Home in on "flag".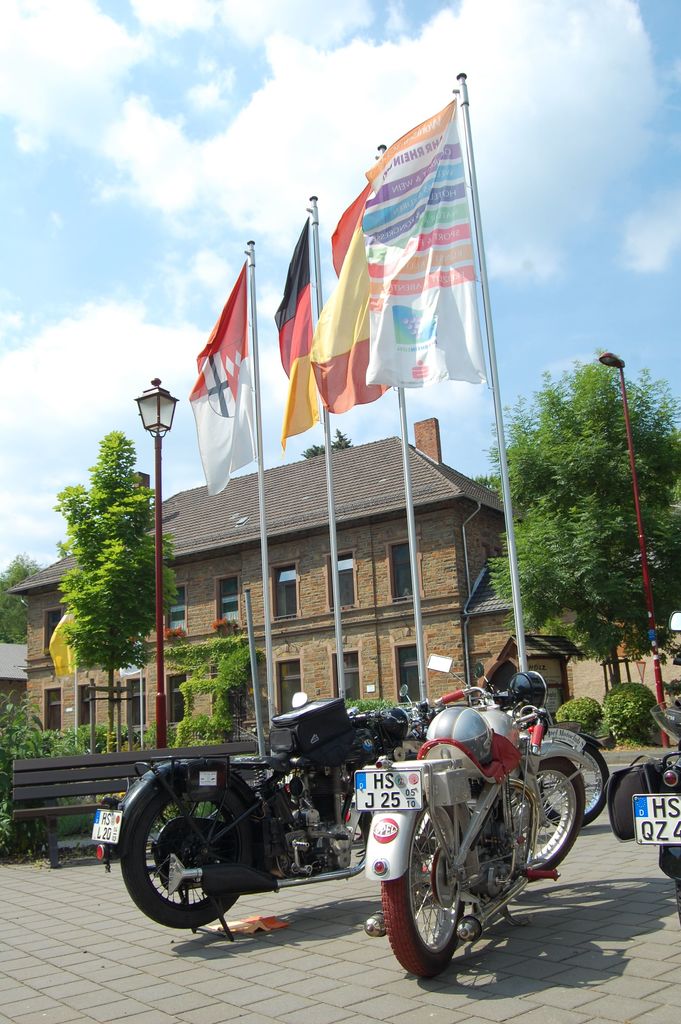
Homed in at region(177, 236, 266, 439).
